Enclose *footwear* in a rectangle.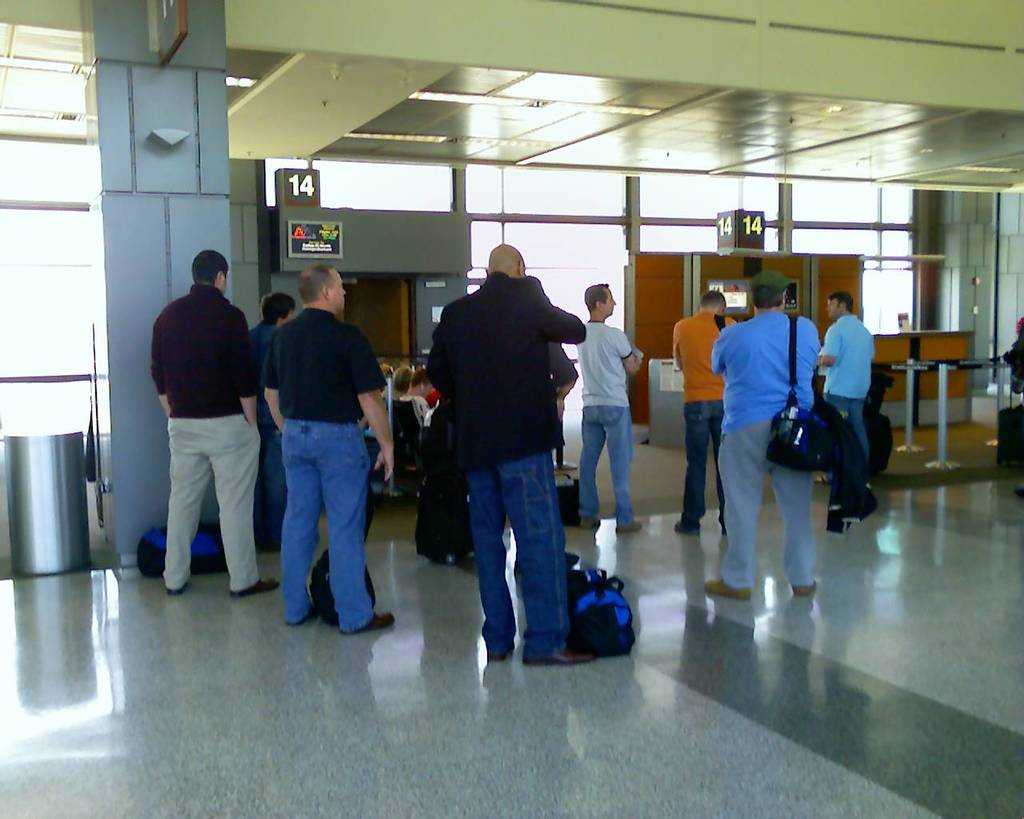
bbox(675, 517, 710, 536).
